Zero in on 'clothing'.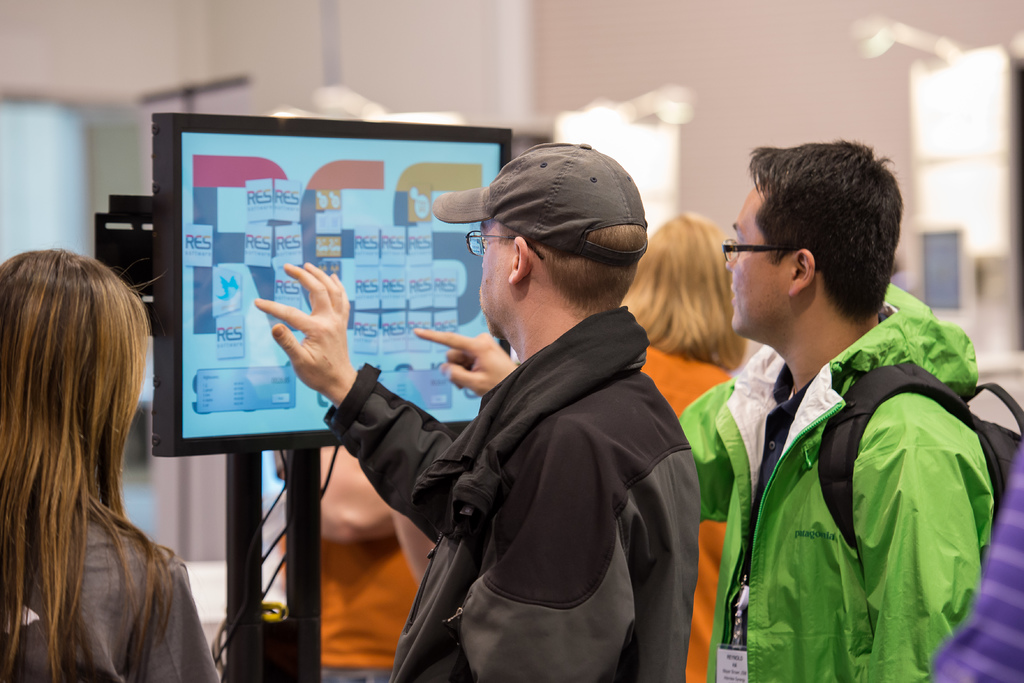
Zeroed in: [1,506,221,682].
